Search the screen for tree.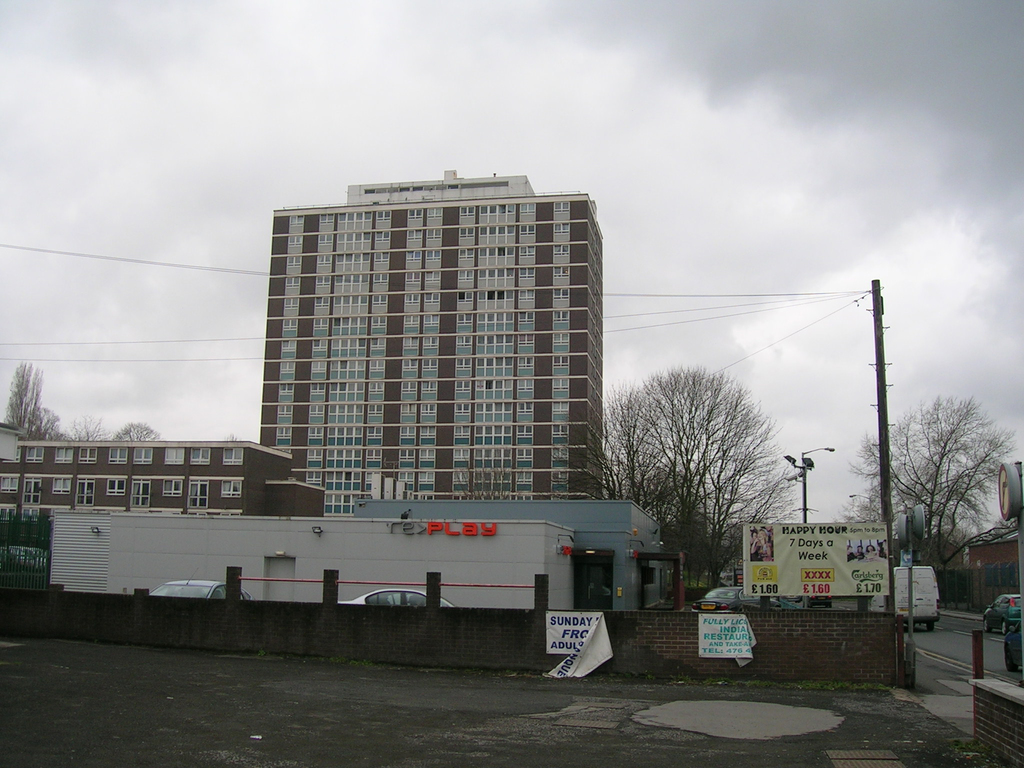
Found at BBox(608, 336, 792, 590).
